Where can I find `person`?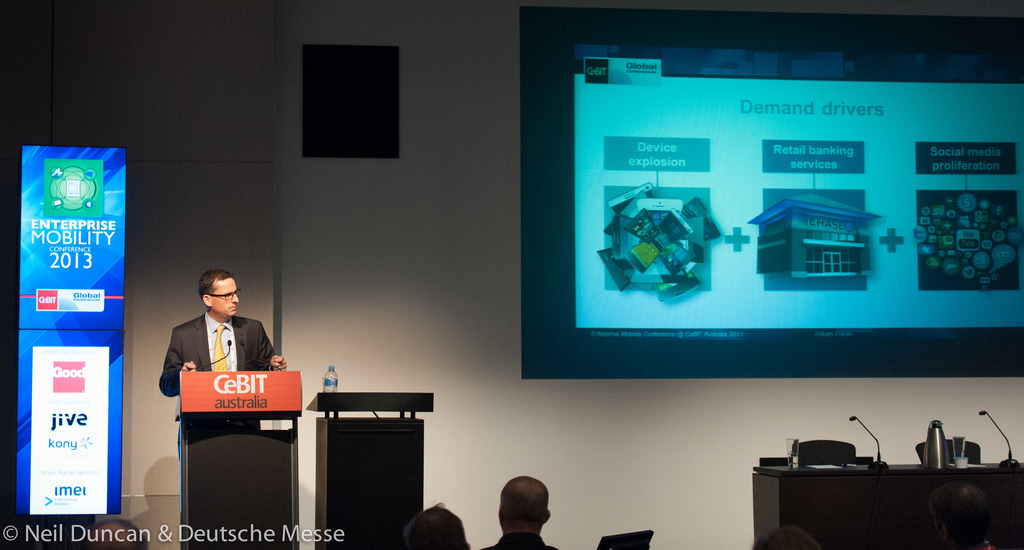
You can find it at BBox(403, 505, 474, 549).
